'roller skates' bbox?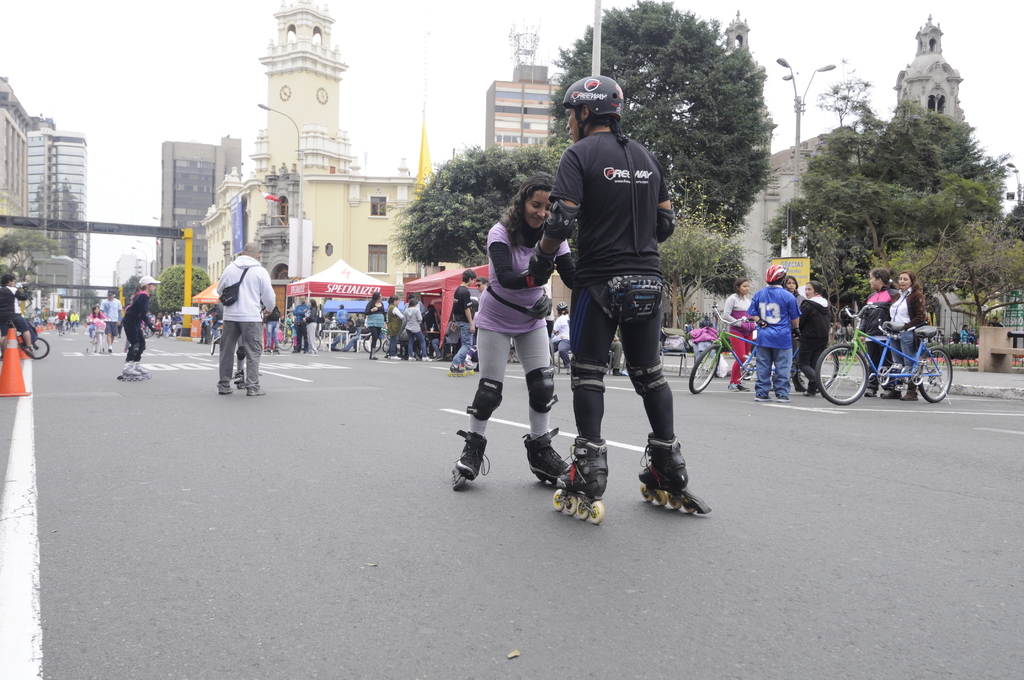
select_region(521, 426, 570, 487)
